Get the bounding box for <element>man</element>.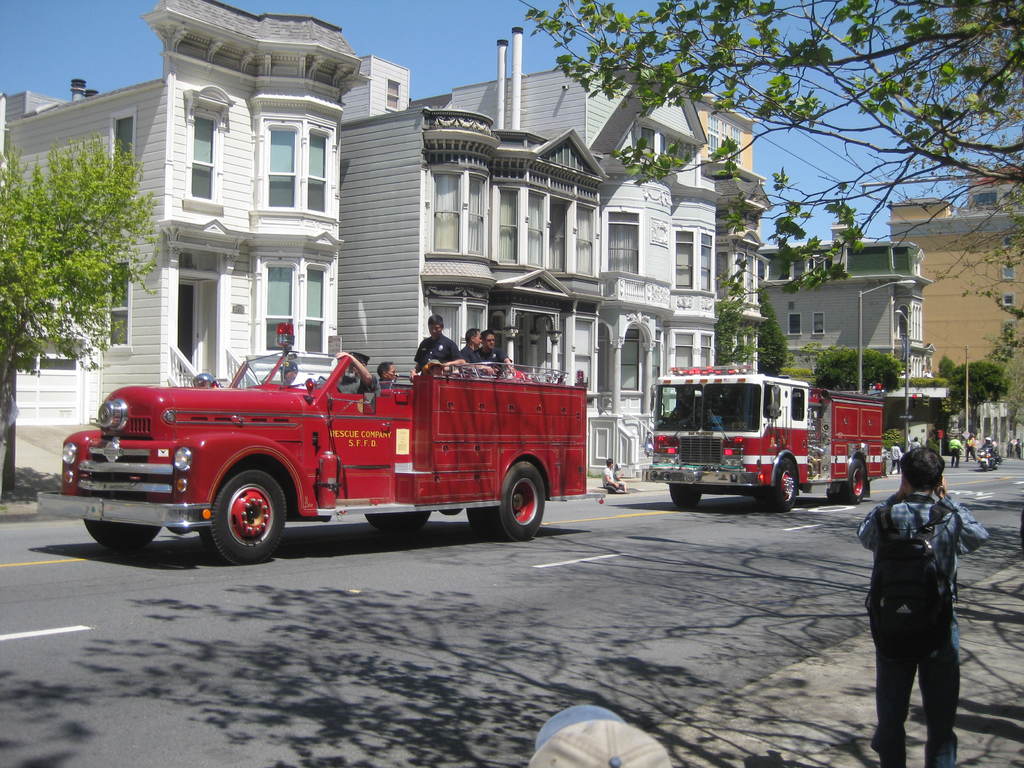
[860, 449, 975, 767].
